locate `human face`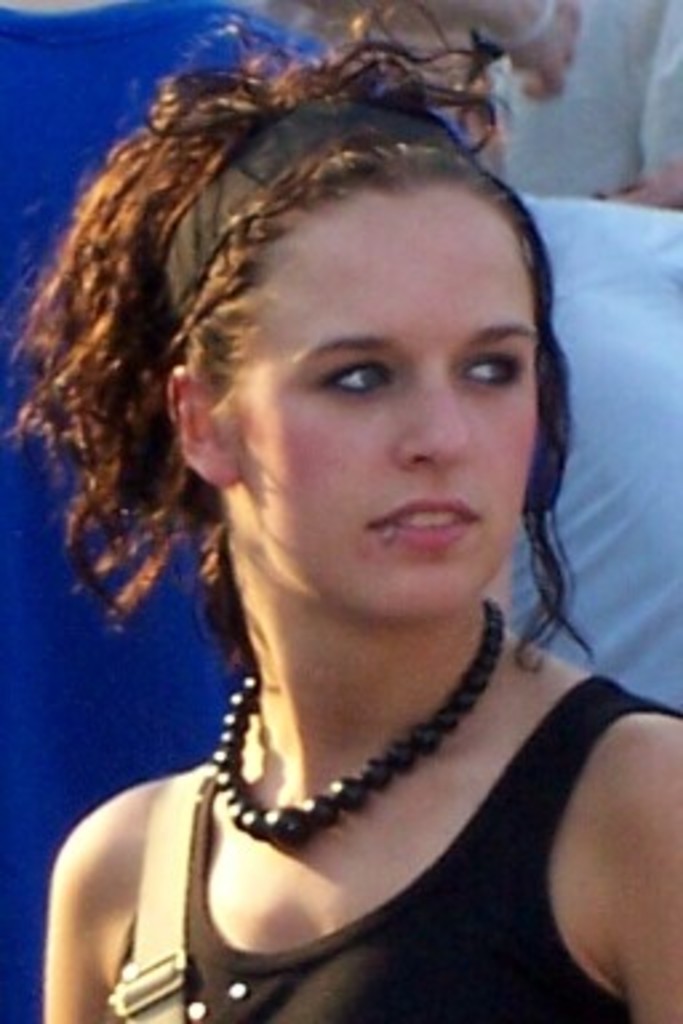
bbox=[243, 195, 539, 629]
